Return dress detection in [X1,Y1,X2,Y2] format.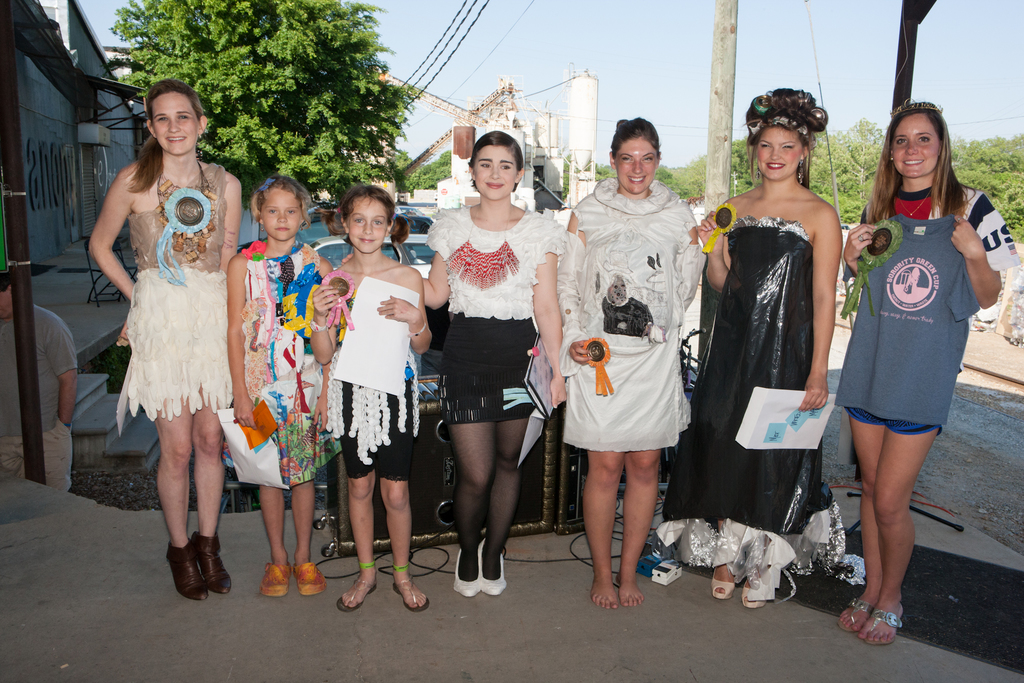
[653,214,845,603].
